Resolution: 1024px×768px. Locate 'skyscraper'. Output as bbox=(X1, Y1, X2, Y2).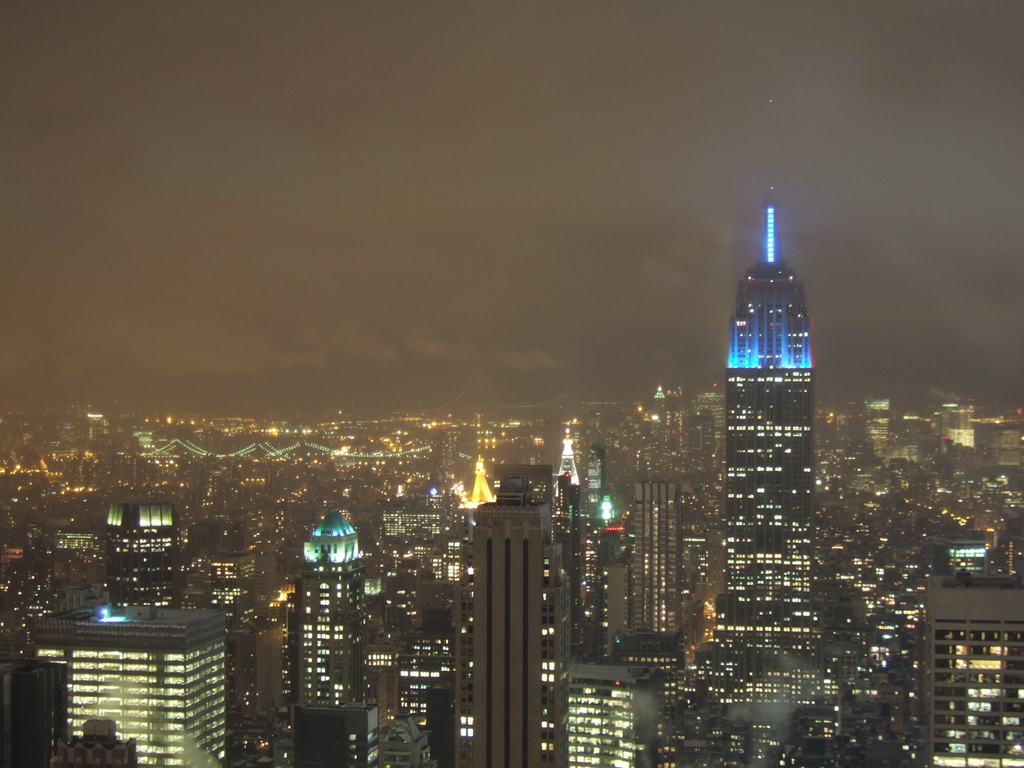
bbox=(692, 179, 852, 692).
